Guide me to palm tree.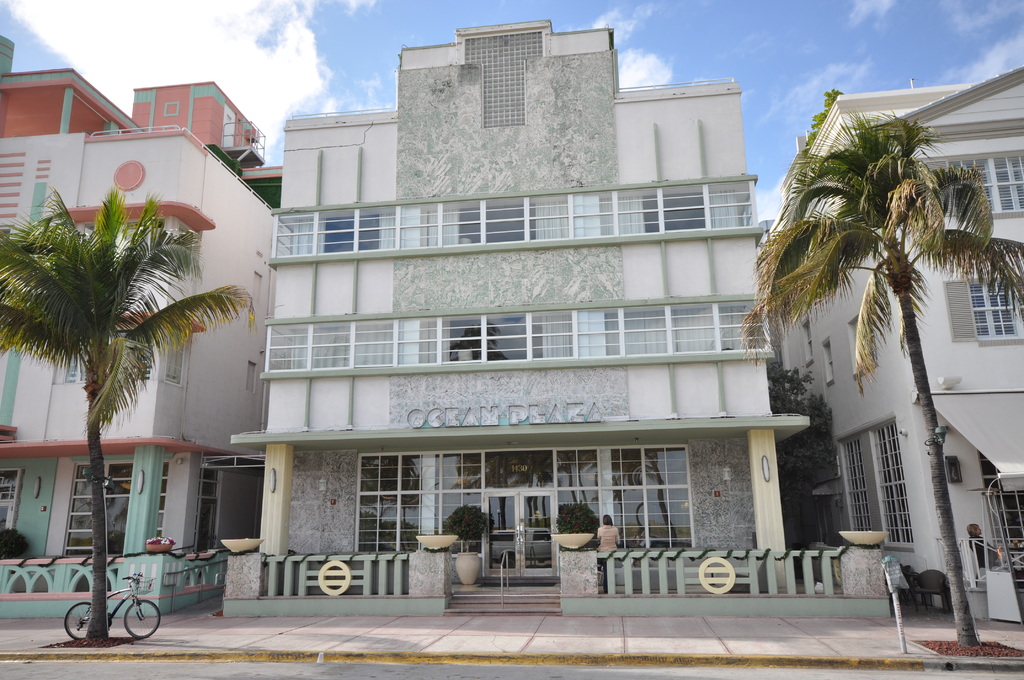
Guidance: [760,105,1012,640].
